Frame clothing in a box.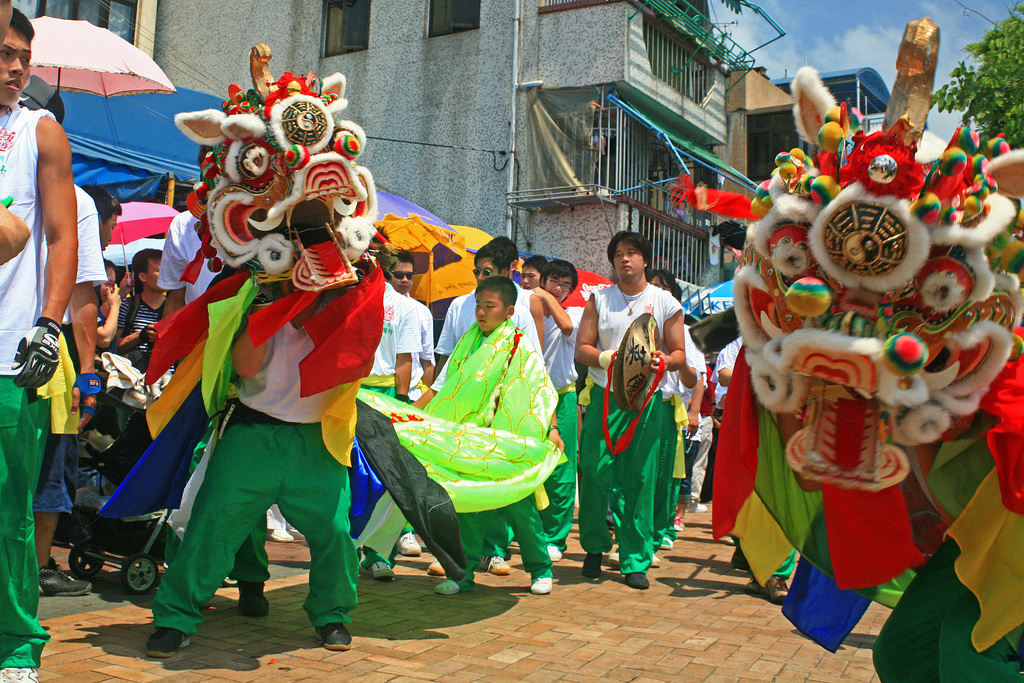
17 179 109 513.
